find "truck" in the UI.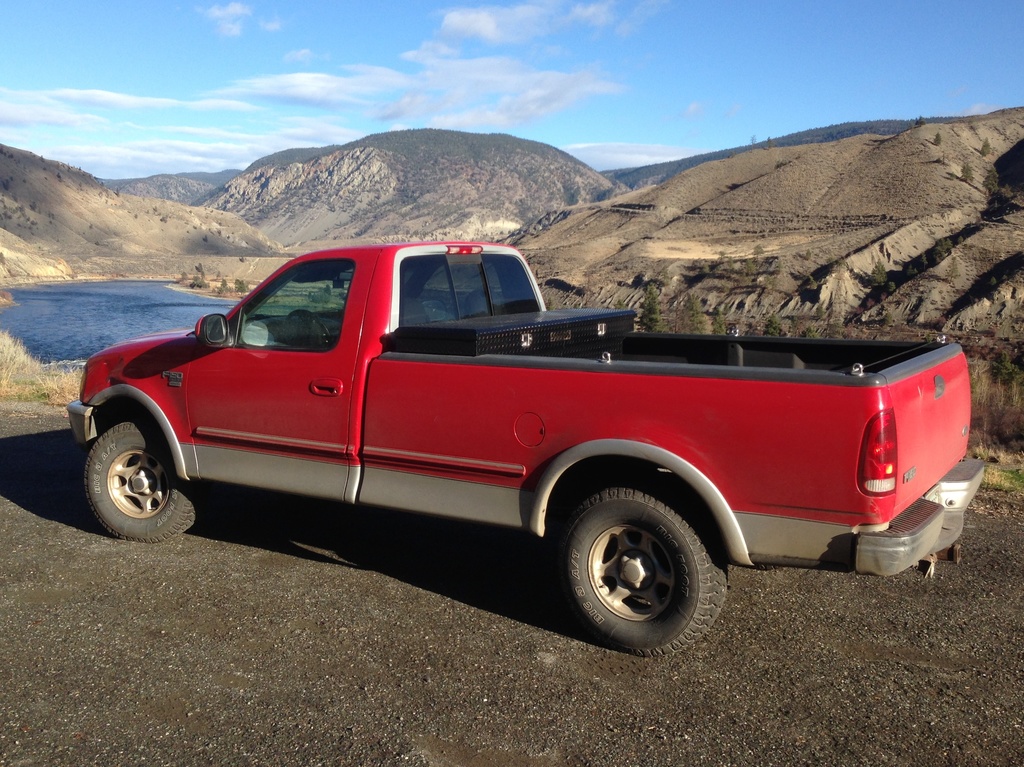
UI element at <region>31, 226, 977, 663</region>.
